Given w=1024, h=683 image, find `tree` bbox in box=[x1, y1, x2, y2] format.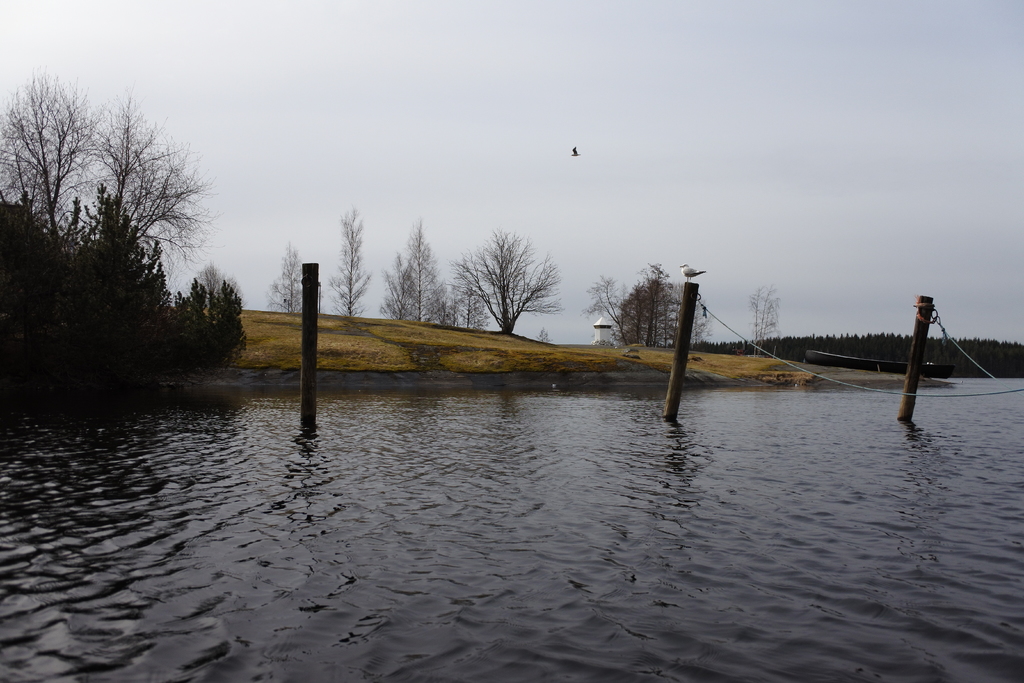
box=[79, 95, 220, 267].
